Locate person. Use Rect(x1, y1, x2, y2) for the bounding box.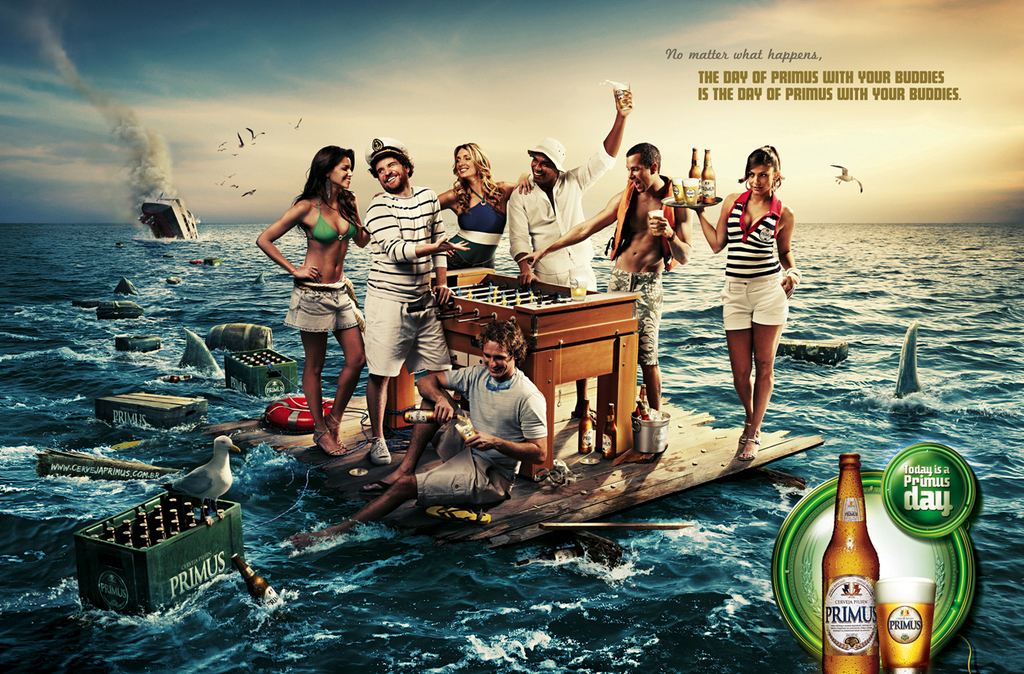
Rect(253, 140, 374, 461).
